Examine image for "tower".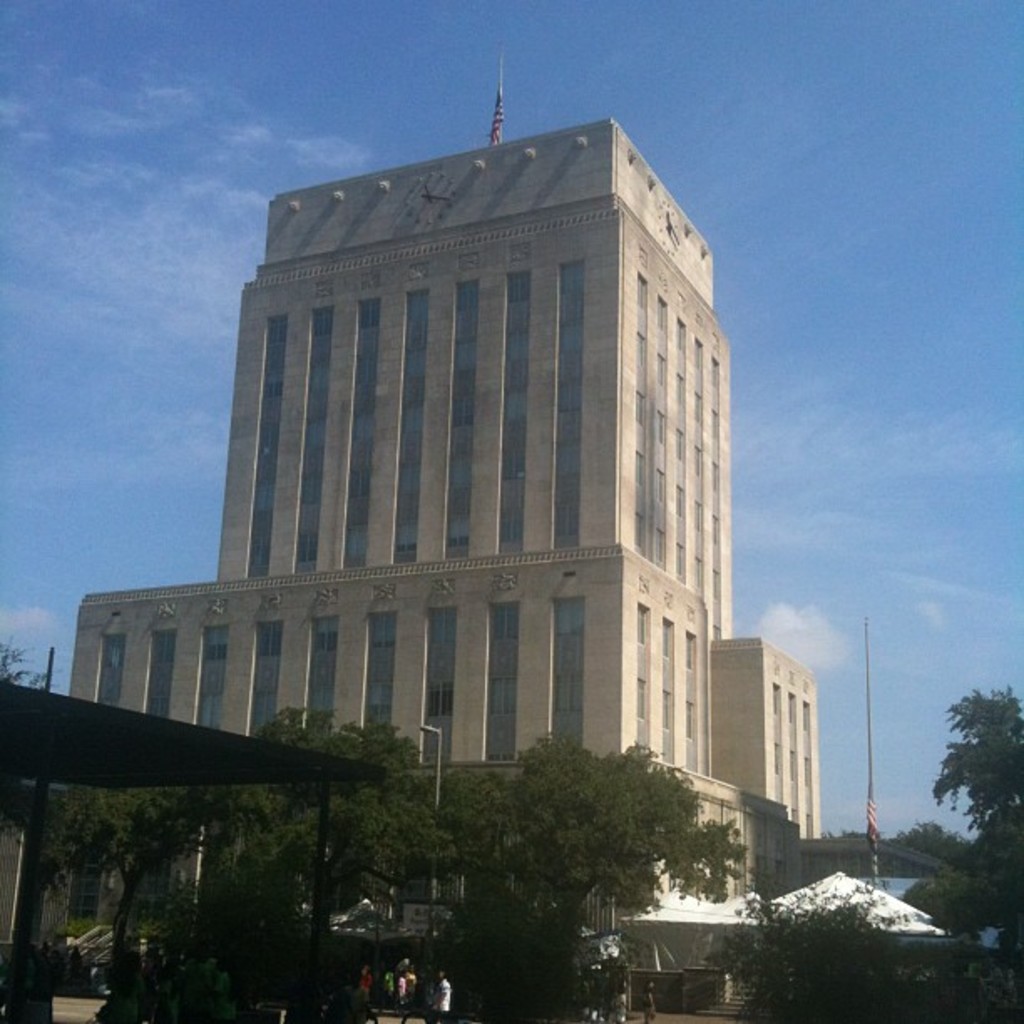
Examination result: region(92, 75, 768, 855).
